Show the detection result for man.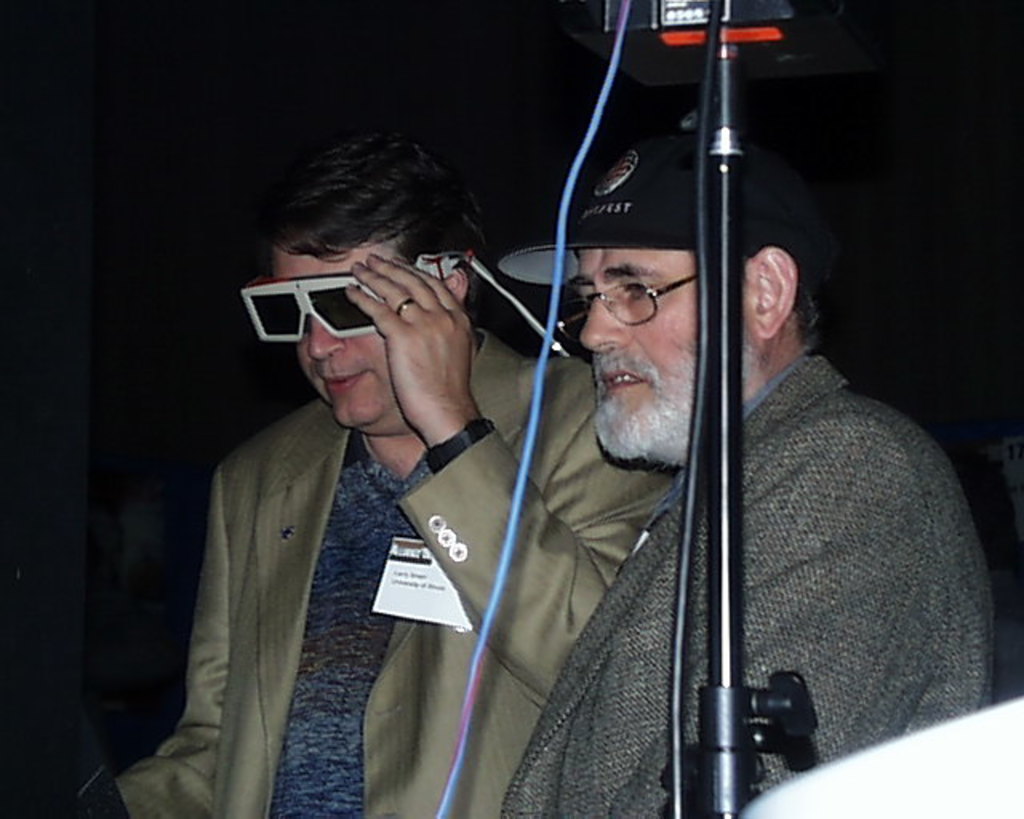
[left=499, top=117, right=994, bottom=817].
